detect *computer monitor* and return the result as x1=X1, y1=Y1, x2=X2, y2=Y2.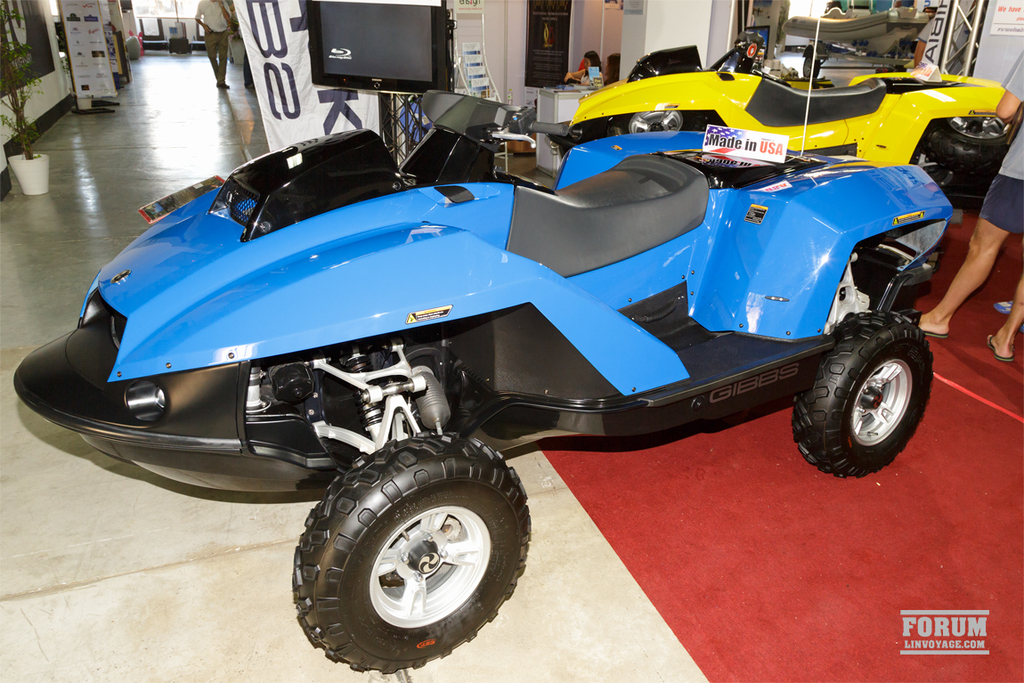
x1=322, y1=3, x2=451, y2=85.
